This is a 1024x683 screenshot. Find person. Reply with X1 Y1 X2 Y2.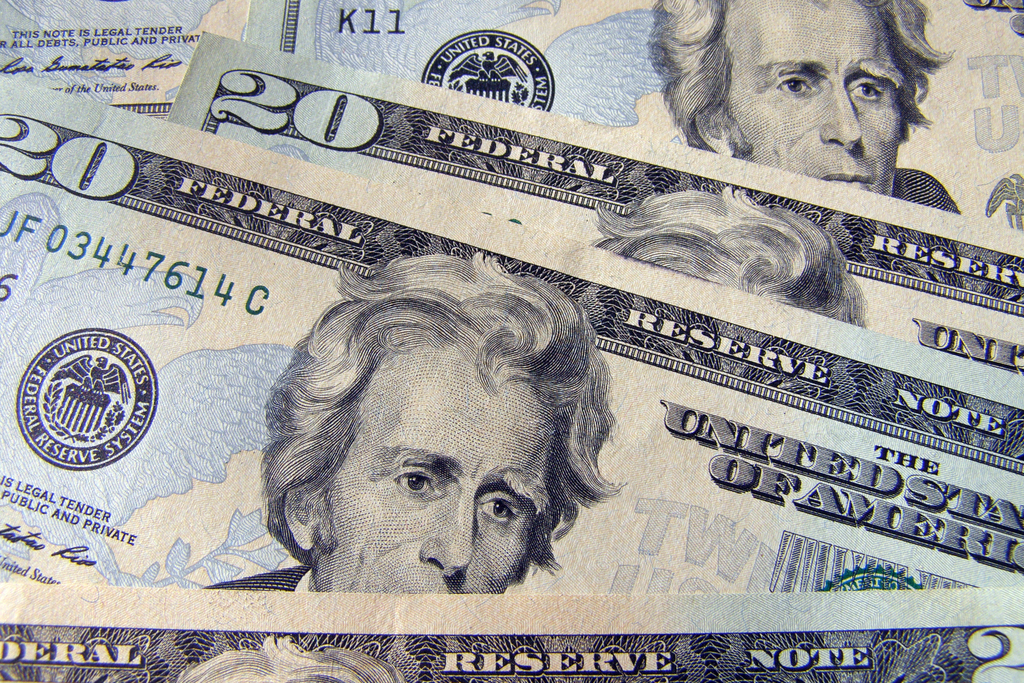
210 228 659 632.
